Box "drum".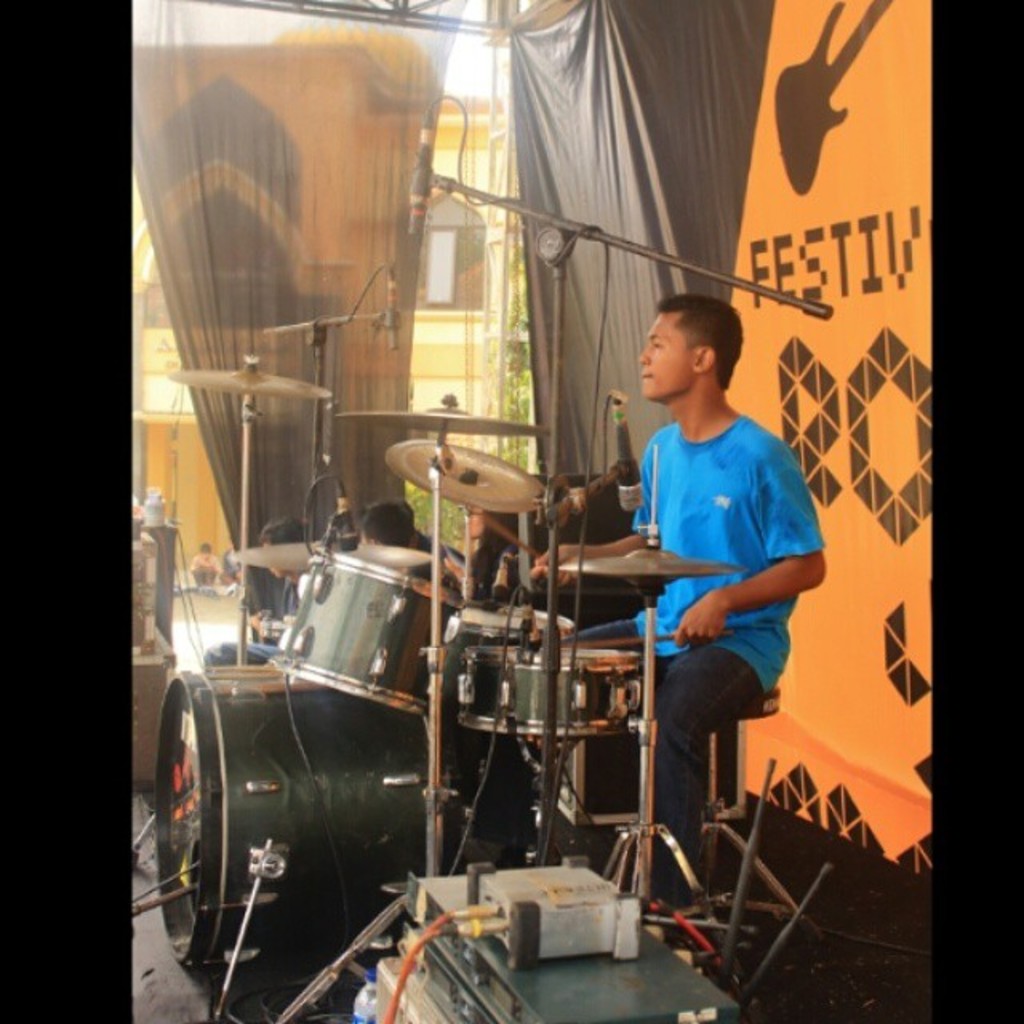
Rect(158, 662, 458, 966).
